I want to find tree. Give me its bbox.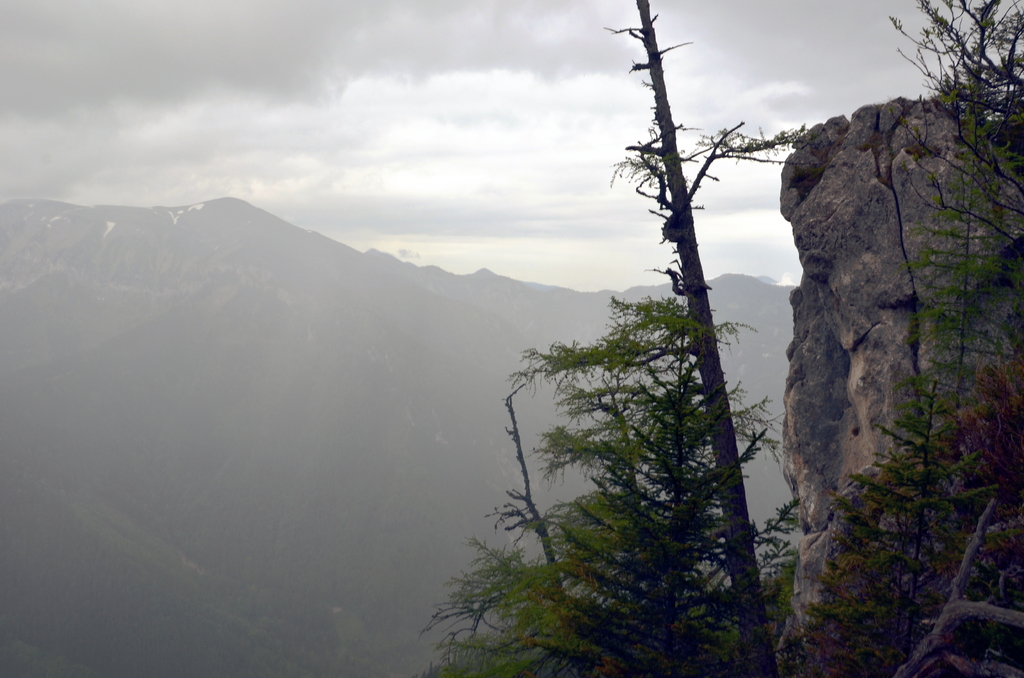
{"x1": 776, "y1": 0, "x2": 1021, "y2": 677}.
